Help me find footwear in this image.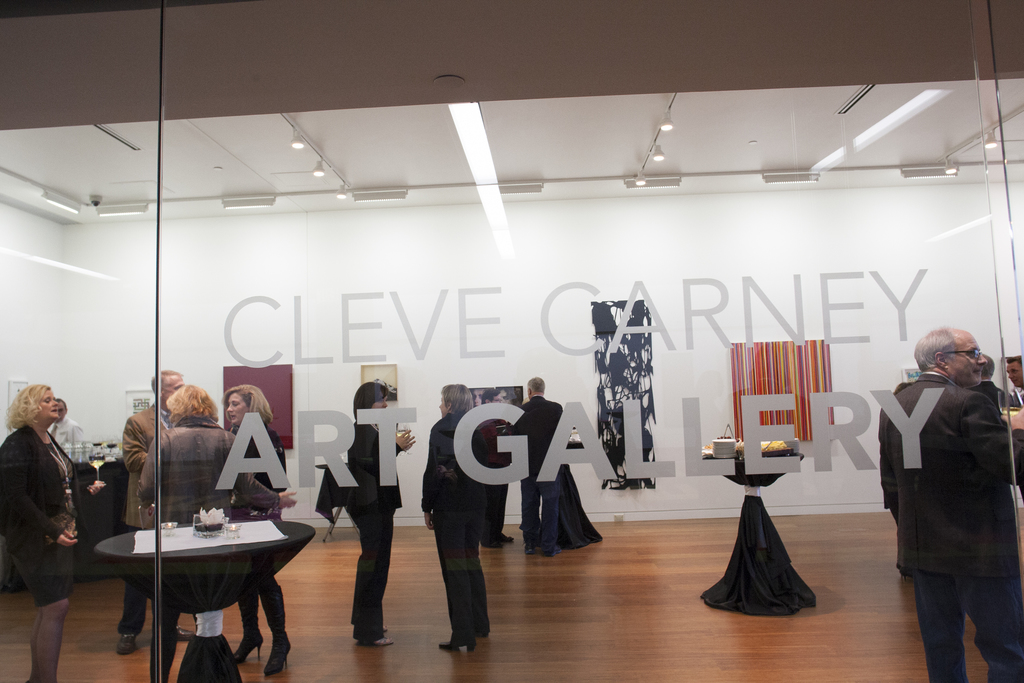
Found it: bbox=[177, 627, 195, 648].
